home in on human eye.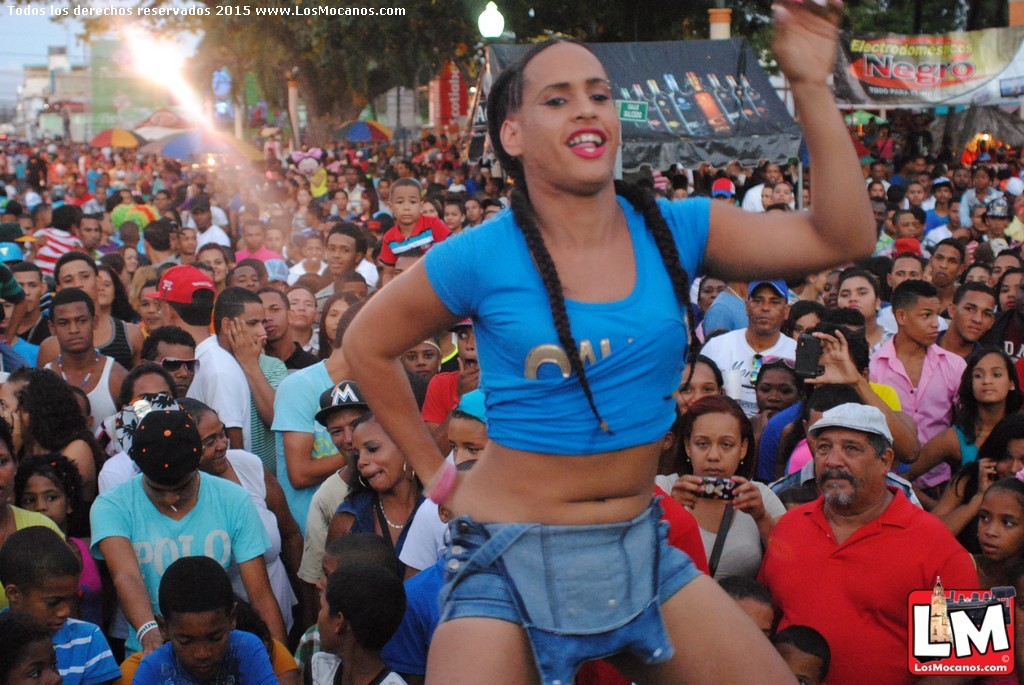
Homed in at left=937, top=256, right=944, bottom=262.
